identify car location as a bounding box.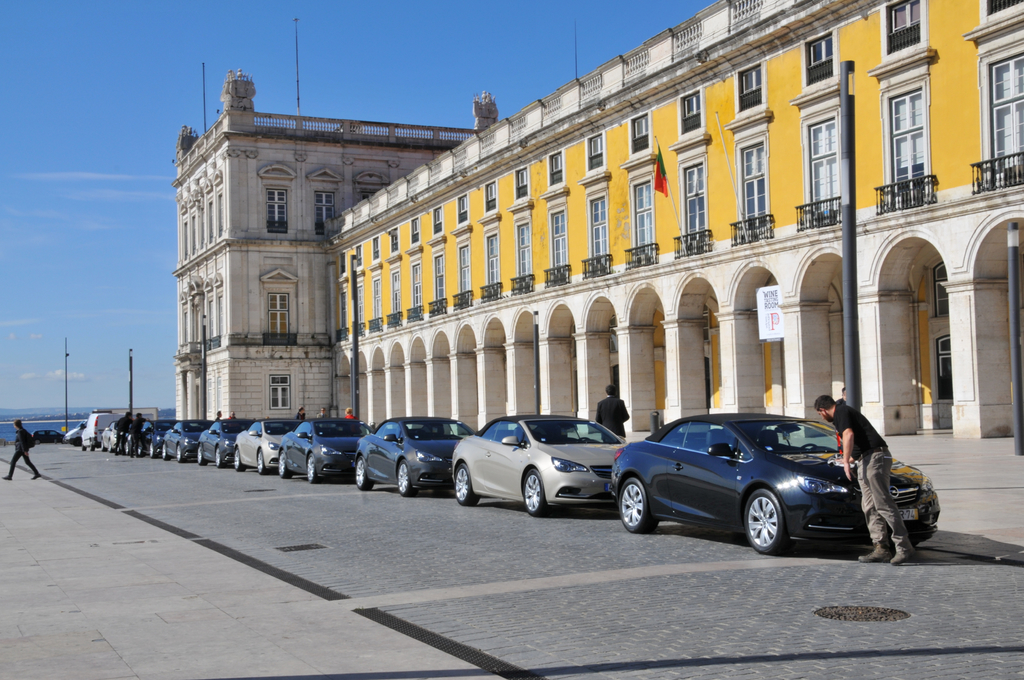
bbox(33, 428, 63, 444).
